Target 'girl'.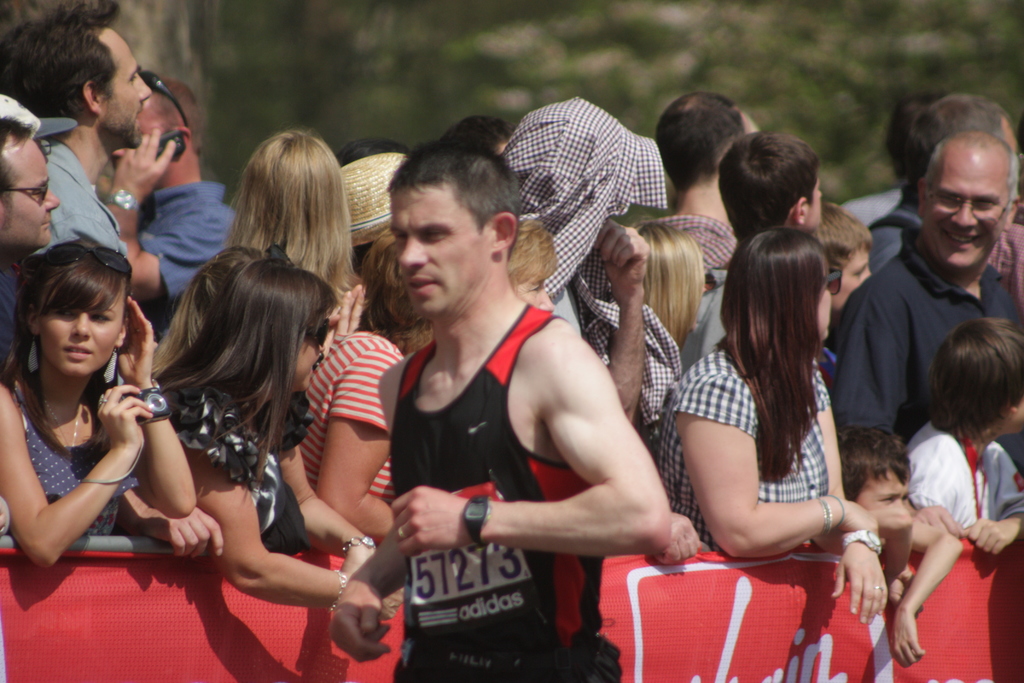
Target region: {"left": 0, "top": 224, "right": 206, "bottom": 573}.
